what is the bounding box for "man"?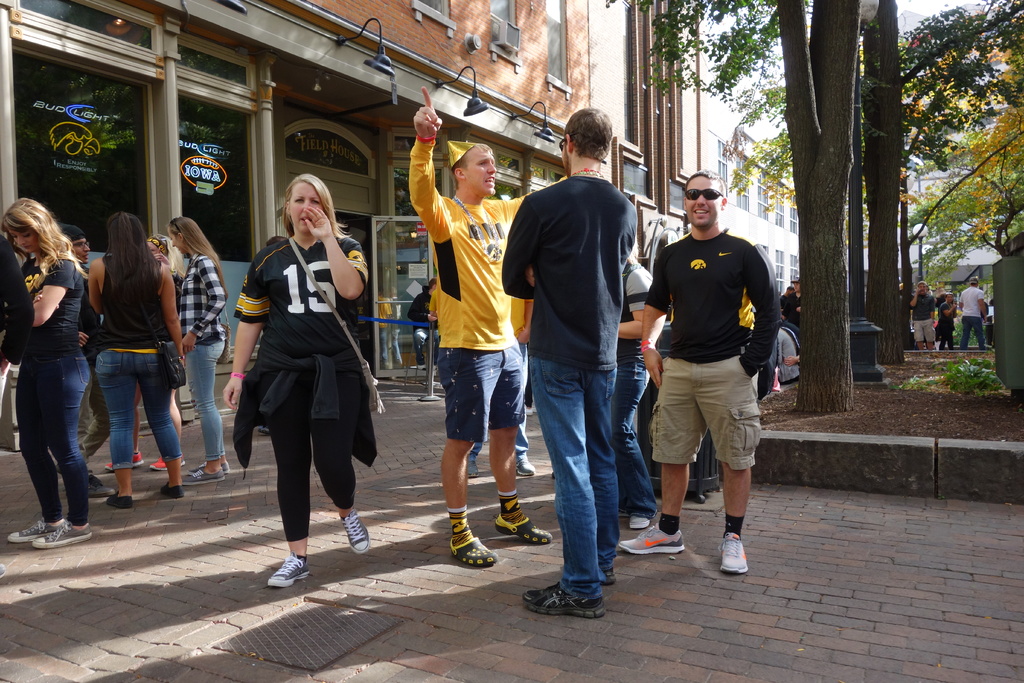
rect(406, 92, 568, 566).
